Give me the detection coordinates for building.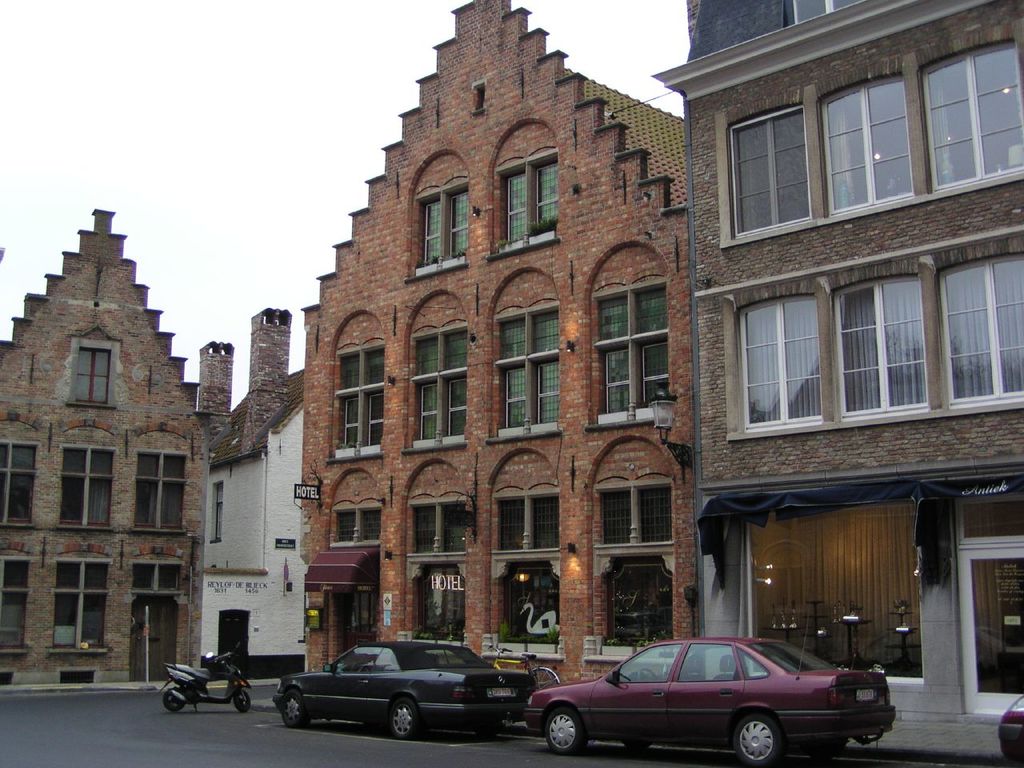
bbox(655, 0, 1023, 725).
